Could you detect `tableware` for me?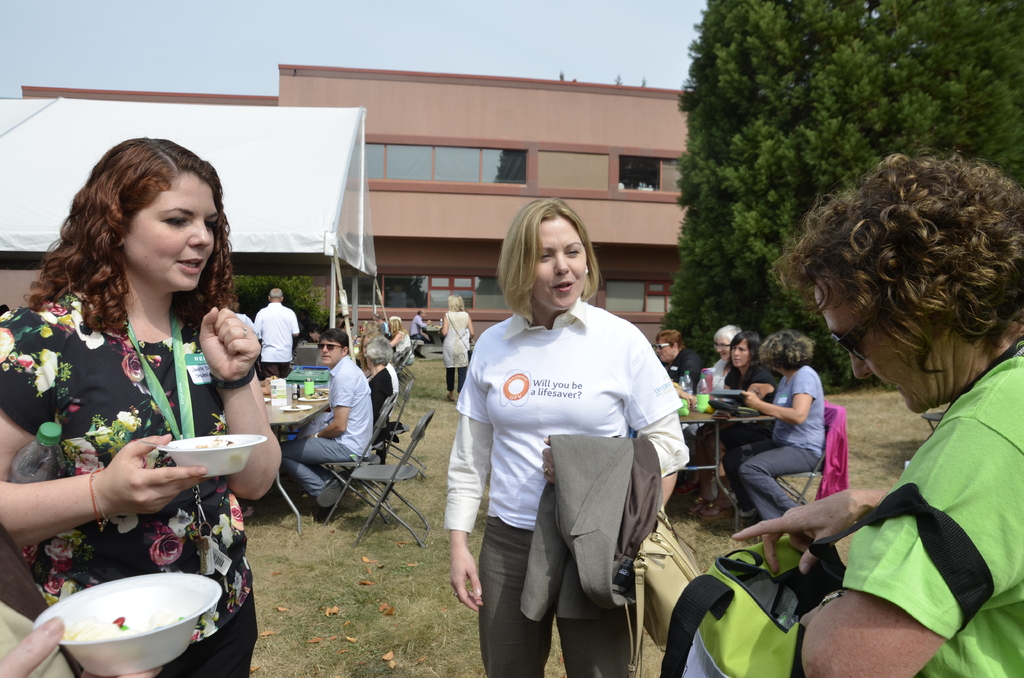
Detection result: crop(264, 396, 271, 402).
